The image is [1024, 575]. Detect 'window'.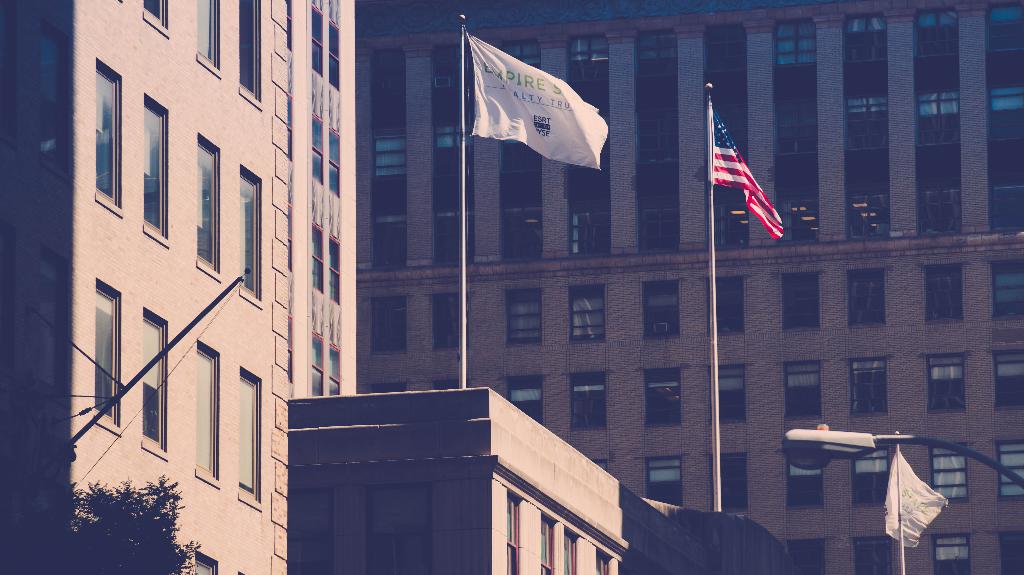
Detection: bbox=[195, 135, 218, 269].
